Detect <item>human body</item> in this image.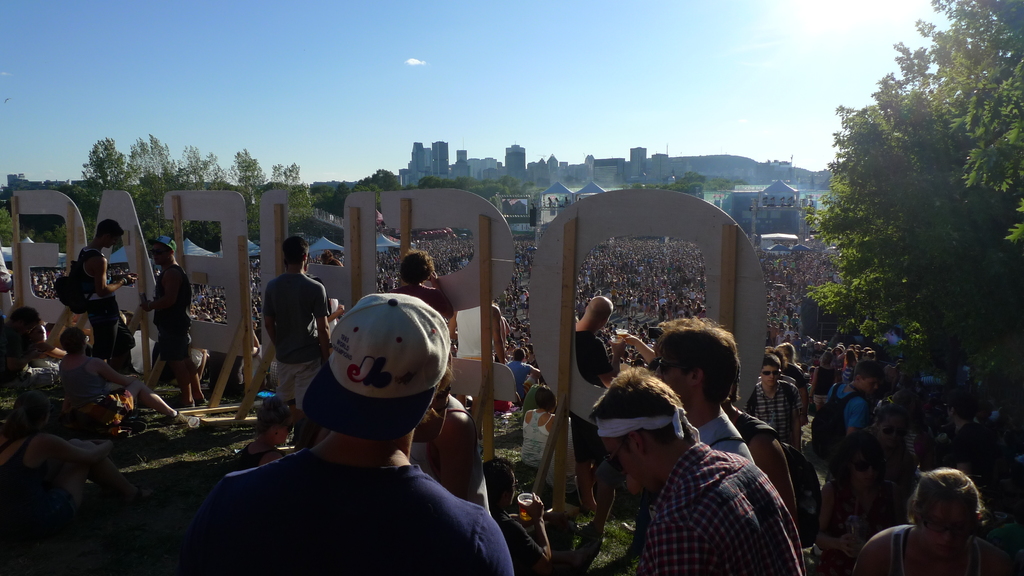
Detection: pyautogui.locateOnScreen(637, 438, 803, 575).
